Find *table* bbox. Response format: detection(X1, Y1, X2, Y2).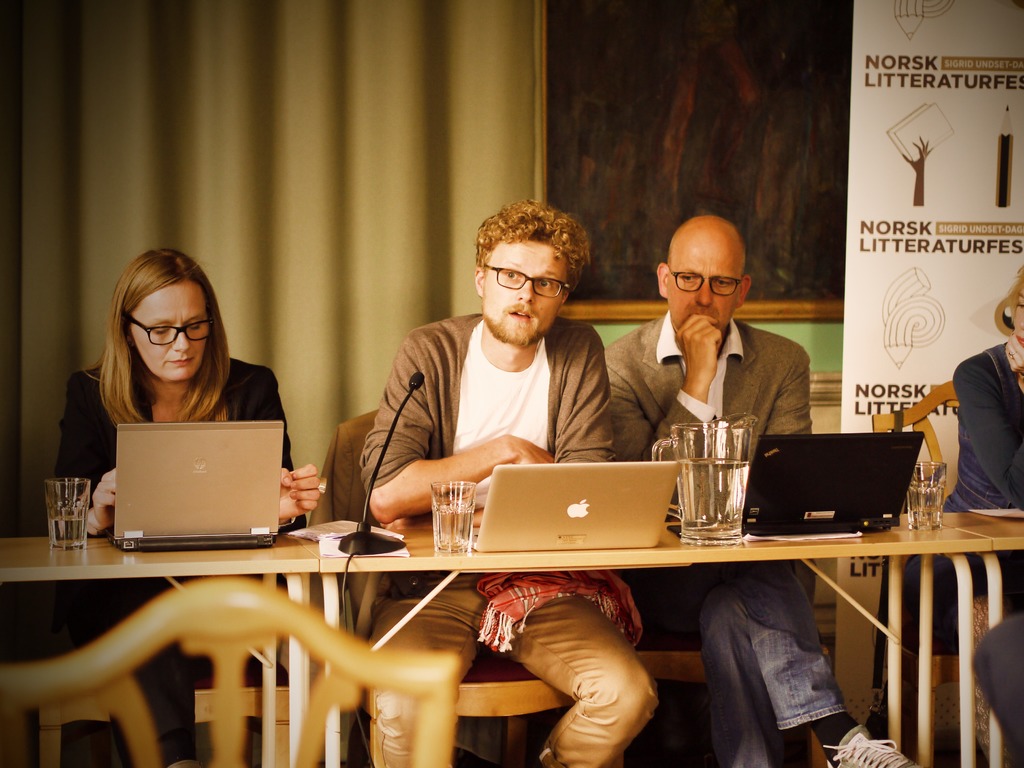
detection(0, 532, 319, 767).
